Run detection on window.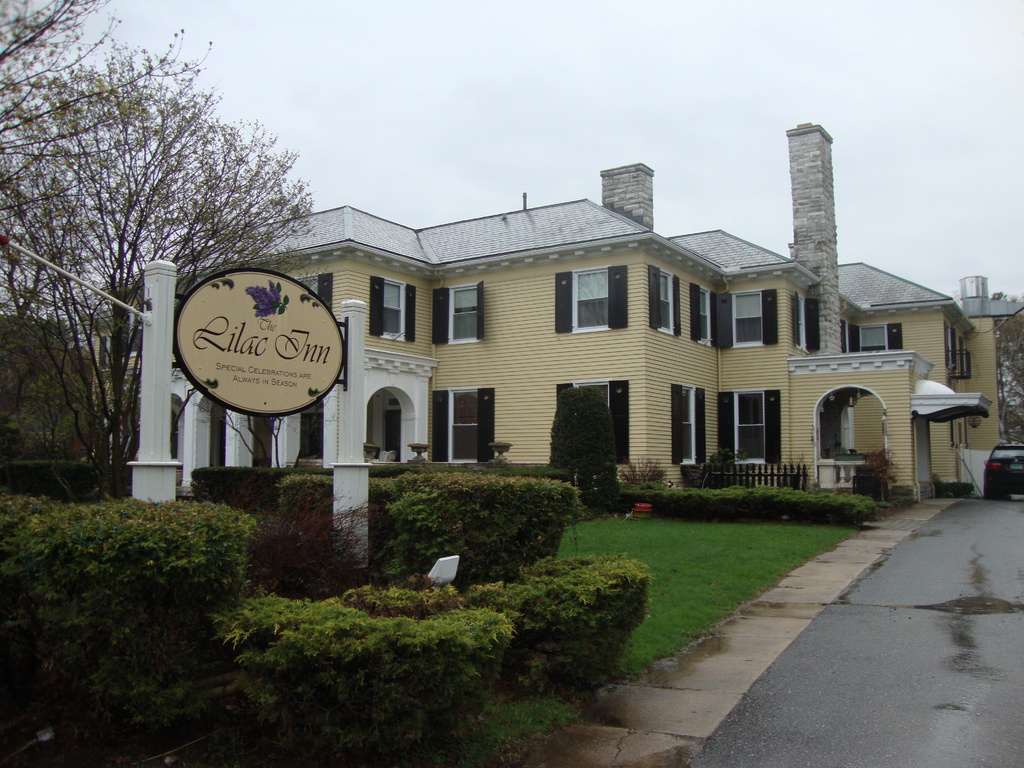
Result: rect(556, 275, 627, 331).
